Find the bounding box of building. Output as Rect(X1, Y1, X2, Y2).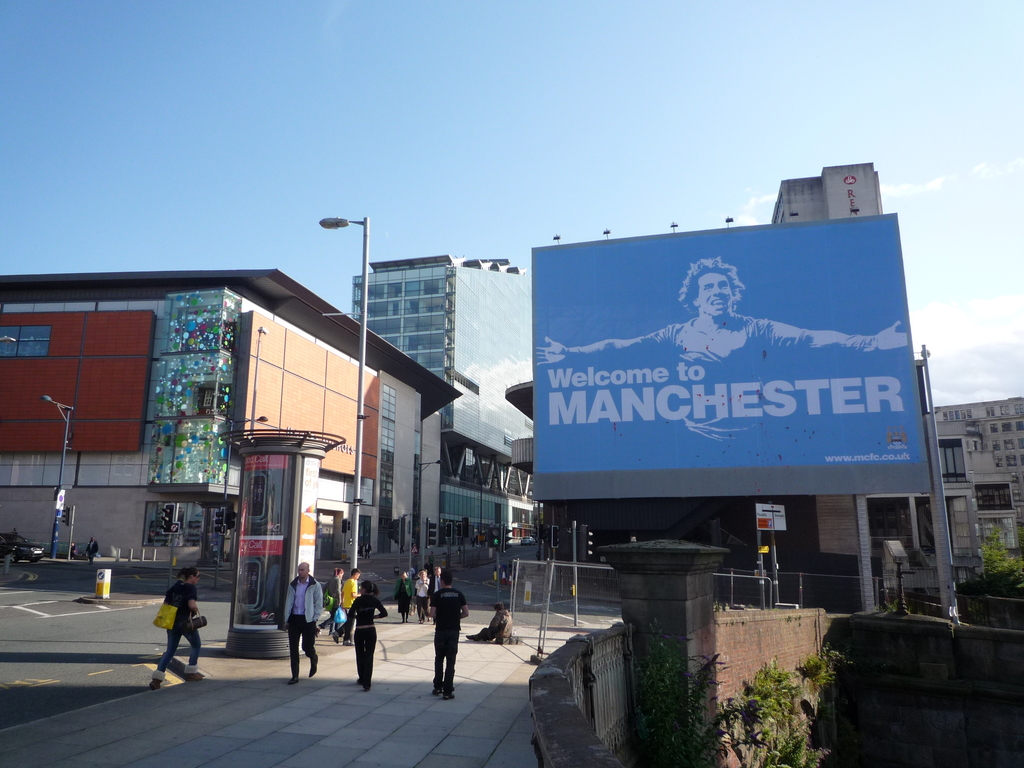
Rect(932, 392, 1023, 579).
